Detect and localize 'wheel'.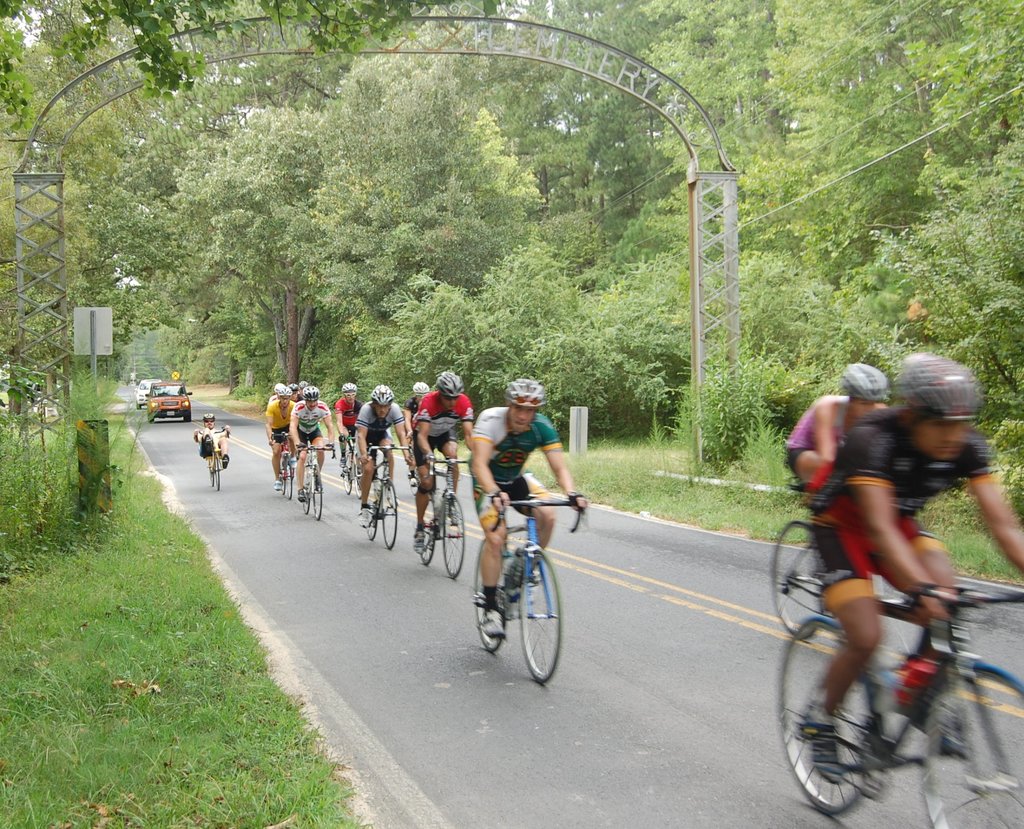
Localized at rect(147, 412, 154, 423).
